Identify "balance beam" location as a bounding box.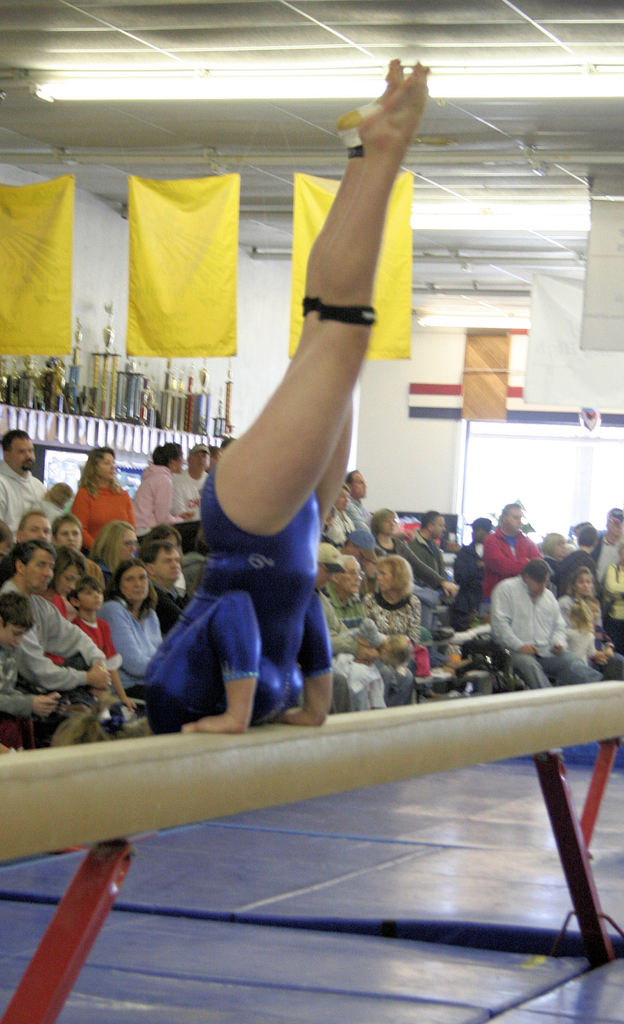
(x1=0, y1=678, x2=623, y2=865).
